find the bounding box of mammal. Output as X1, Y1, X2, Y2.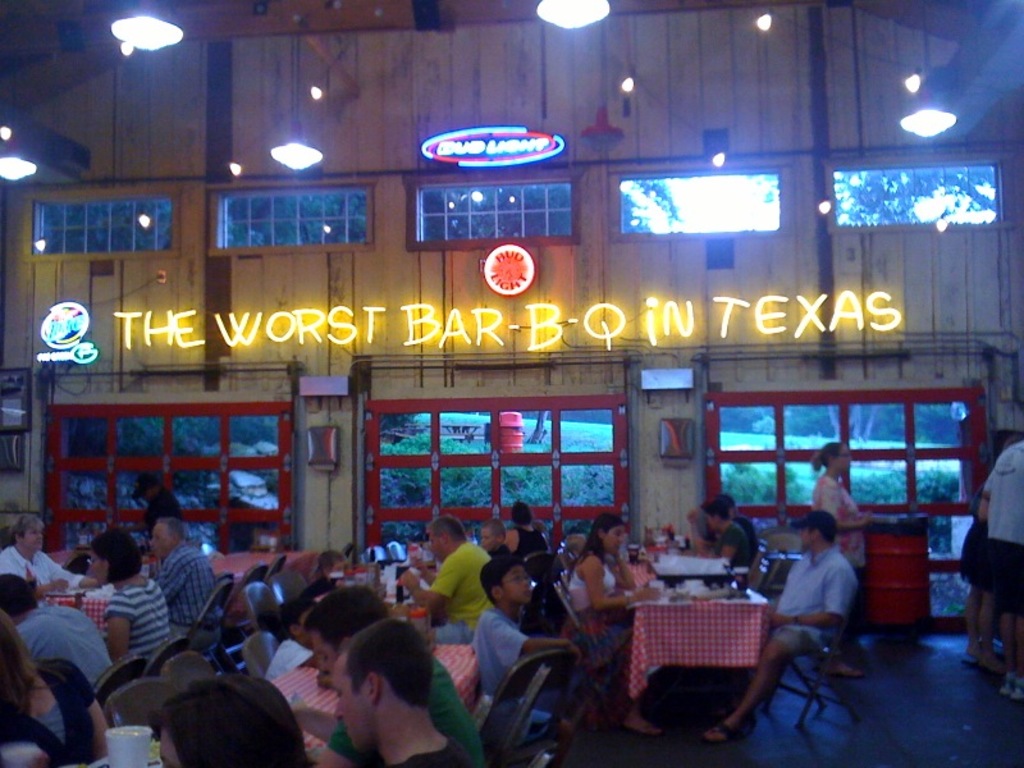
686, 490, 759, 567.
